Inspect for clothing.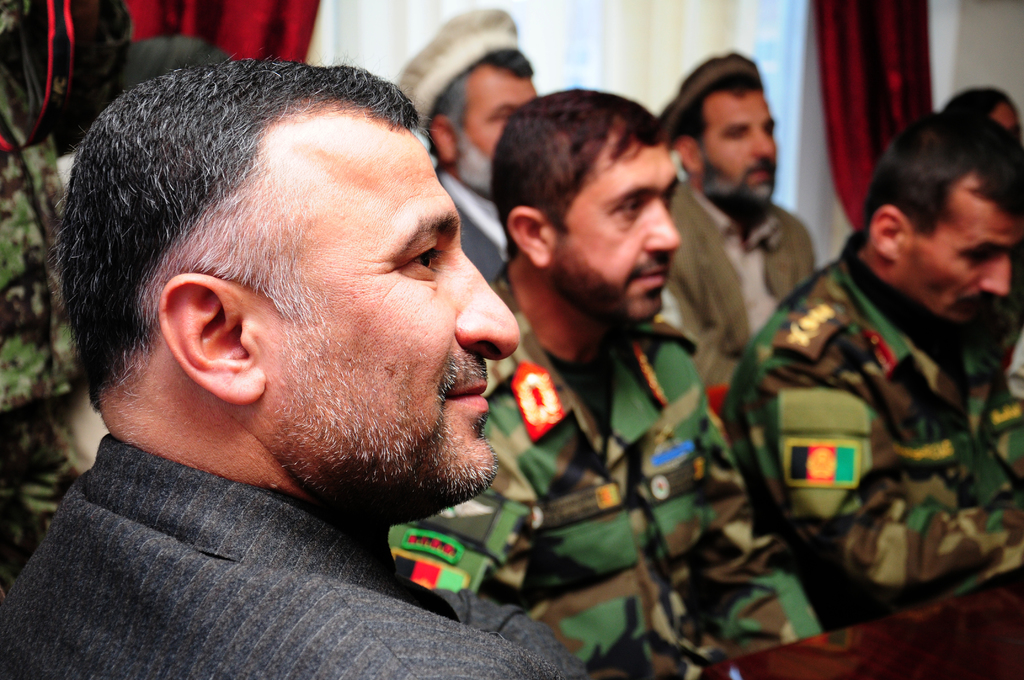
Inspection: pyautogui.locateOnScreen(728, 229, 1023, 634).
